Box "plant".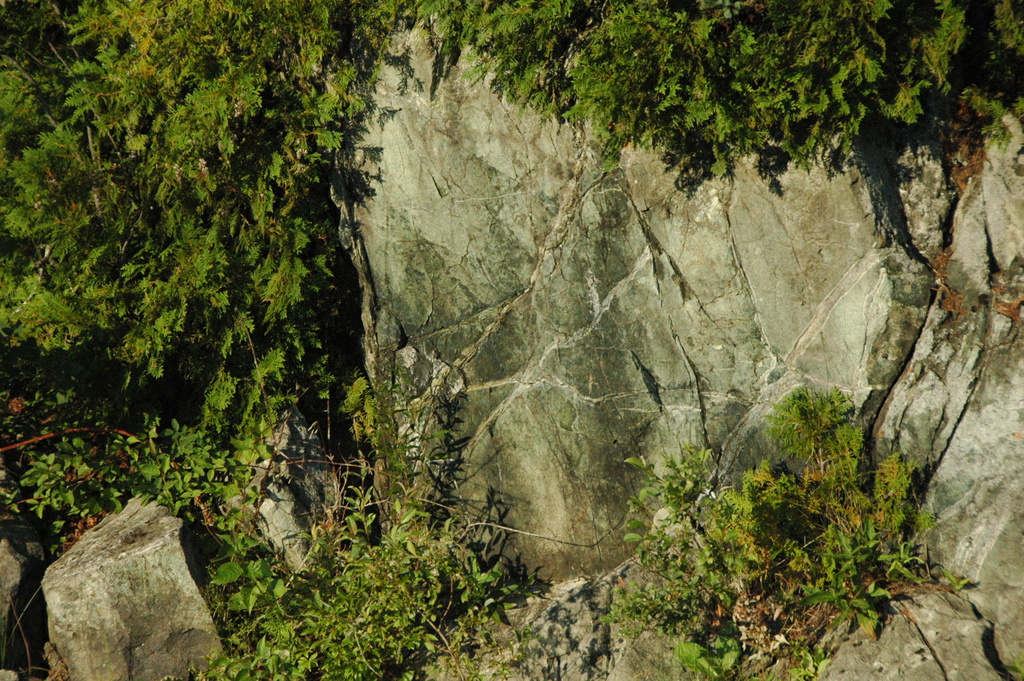
{"x1": 593, "y1": 380, "x2": 974, "y2": 680}.
